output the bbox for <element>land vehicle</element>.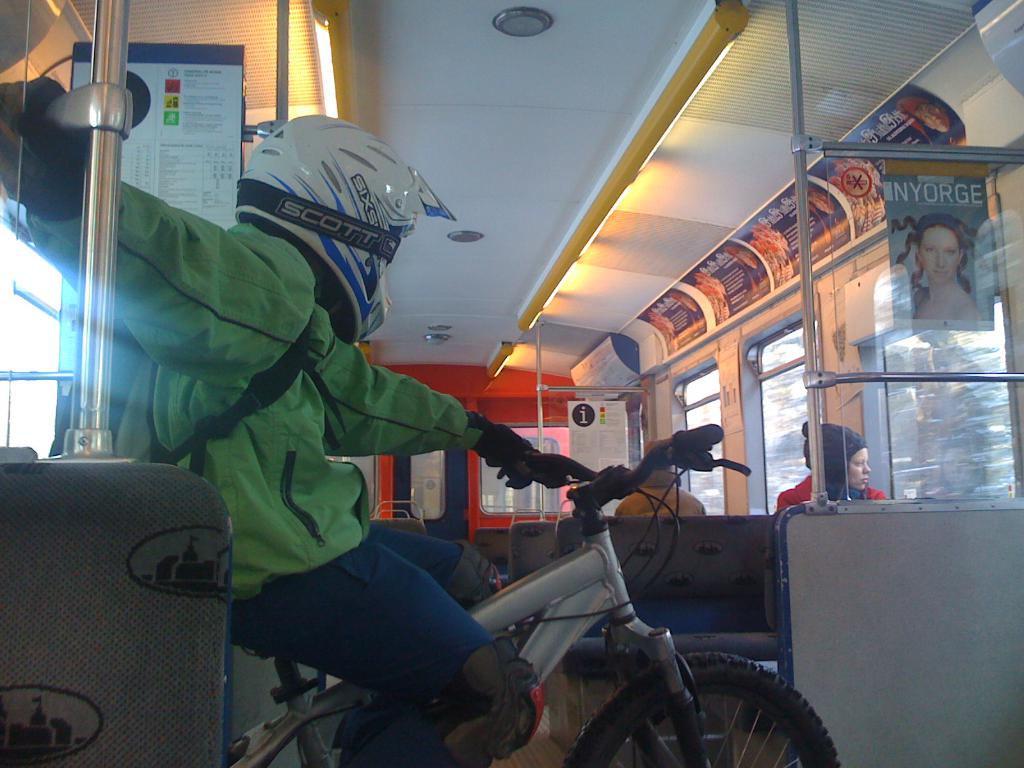
(0,0,1023,767).
